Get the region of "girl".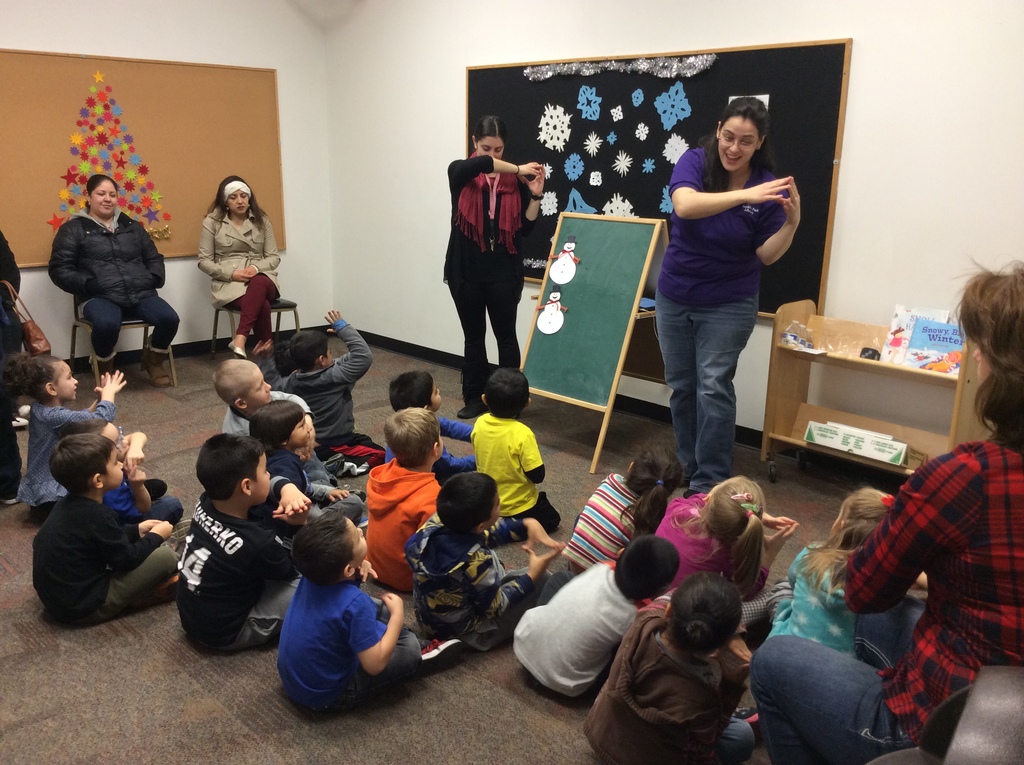
<bbox>659, 97, 801, 492</bbox>.
